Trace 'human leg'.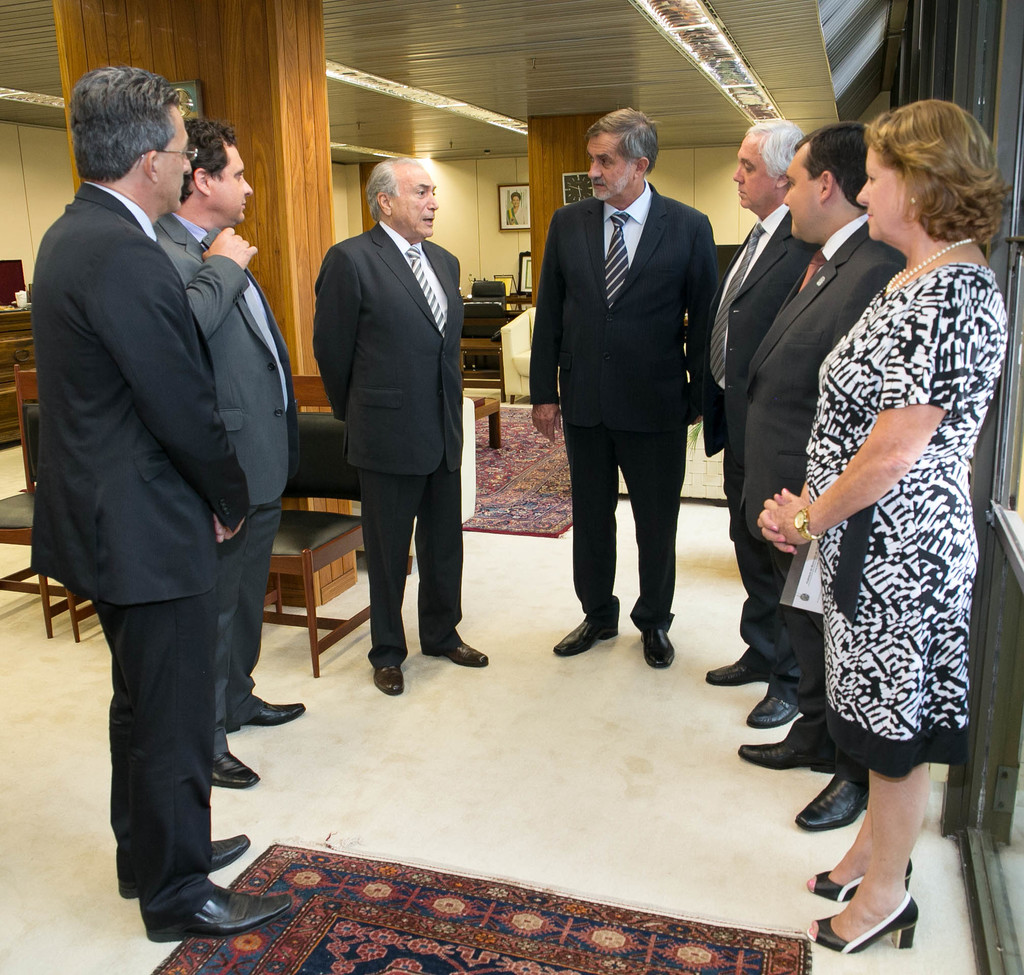
Traced to {"left": 721, "top": 623, "right": 788, "bottom": 726}.
